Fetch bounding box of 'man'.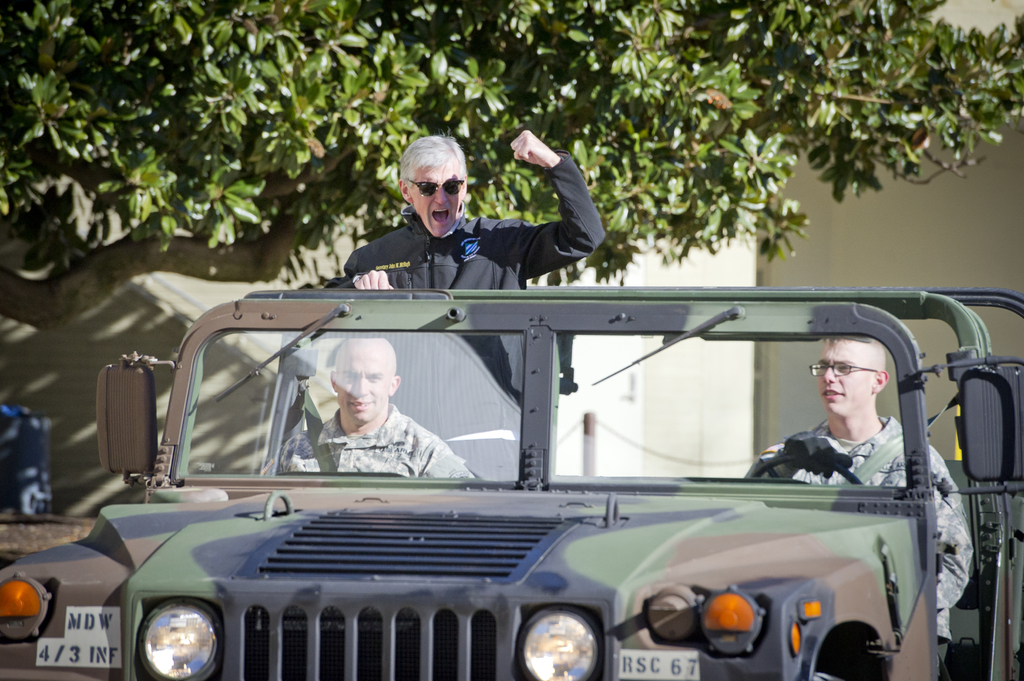
Bbox: Rect(319, 125, 609, 490).
